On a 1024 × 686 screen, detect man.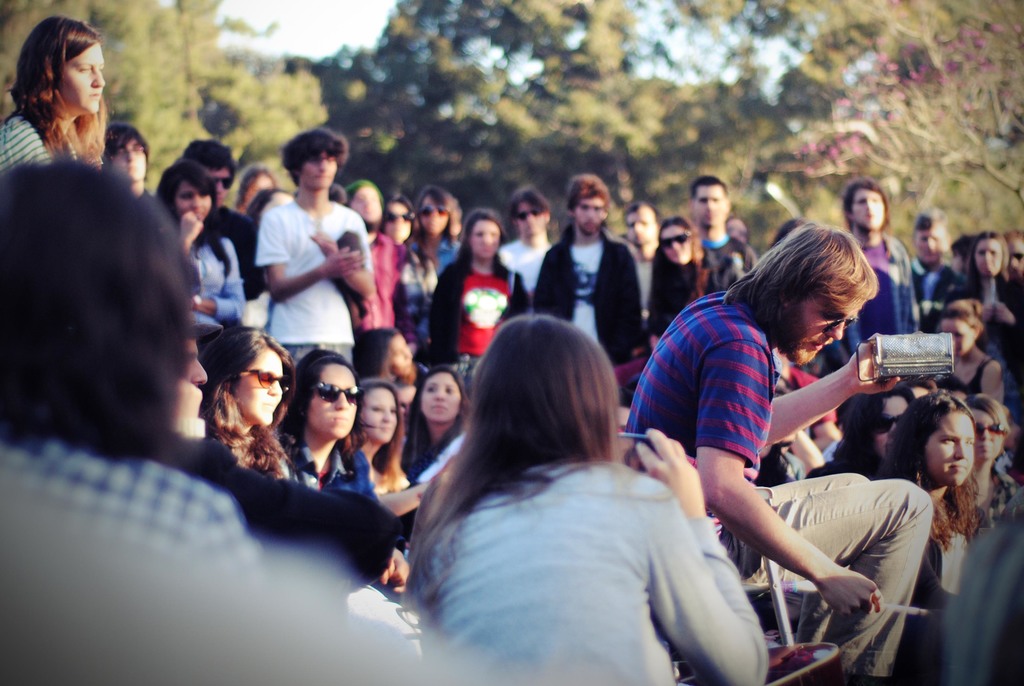
select_region(620, 200, 666, 350).
